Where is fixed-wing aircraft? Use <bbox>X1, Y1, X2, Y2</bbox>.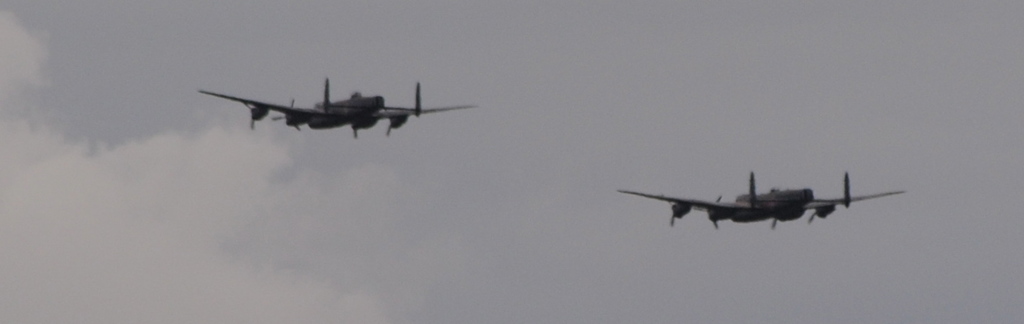
<bbox>603, 164, 914, 236</bbox>.
